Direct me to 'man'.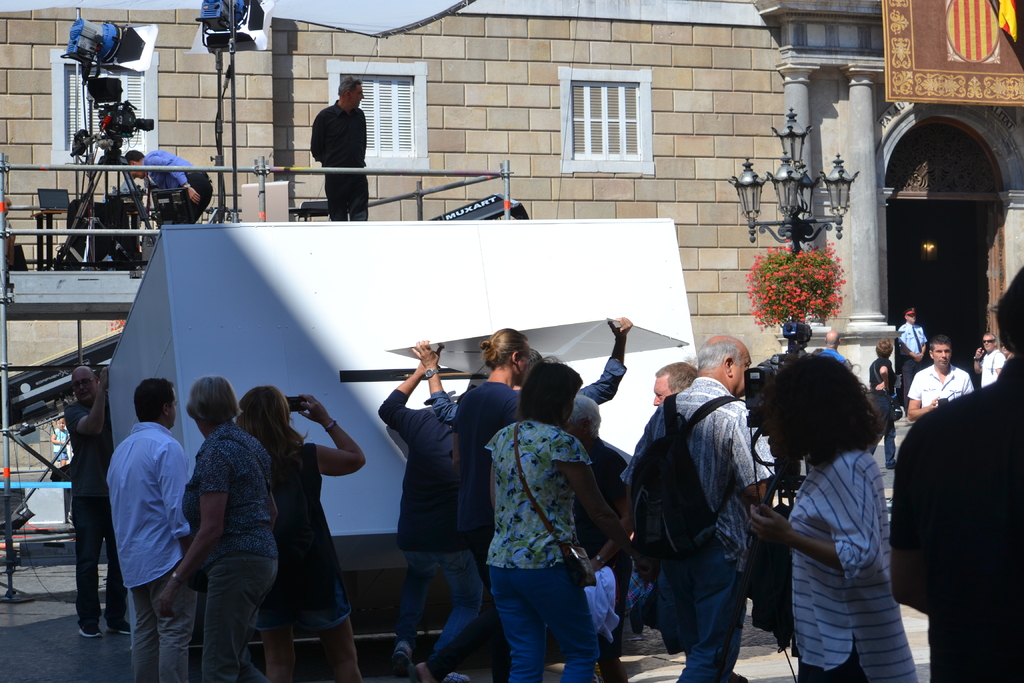
Direction: box=[120, 150, 215, 225].
